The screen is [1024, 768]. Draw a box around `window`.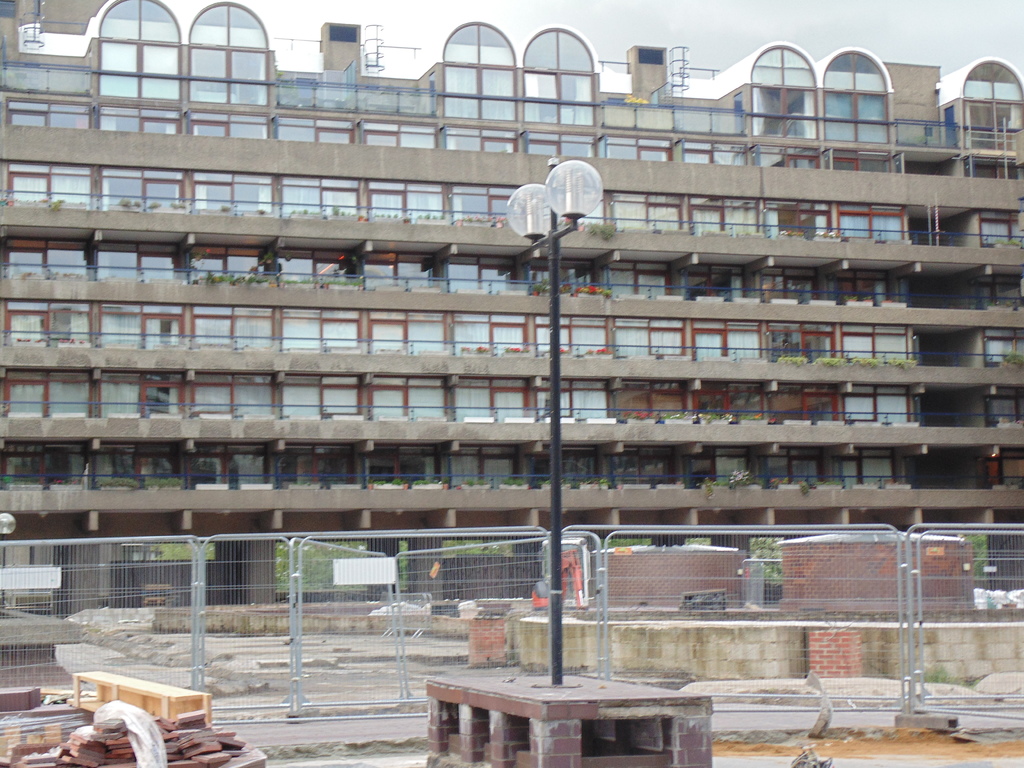
crop(749, 46, 821, 140).
